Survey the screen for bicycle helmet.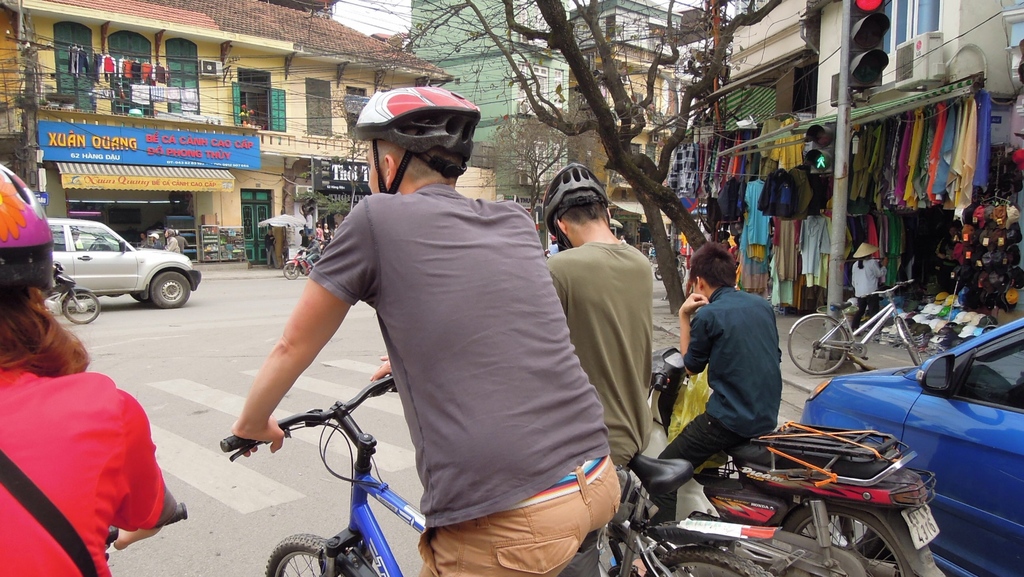
Survey found: Rect(0, 158, 49, 256).
